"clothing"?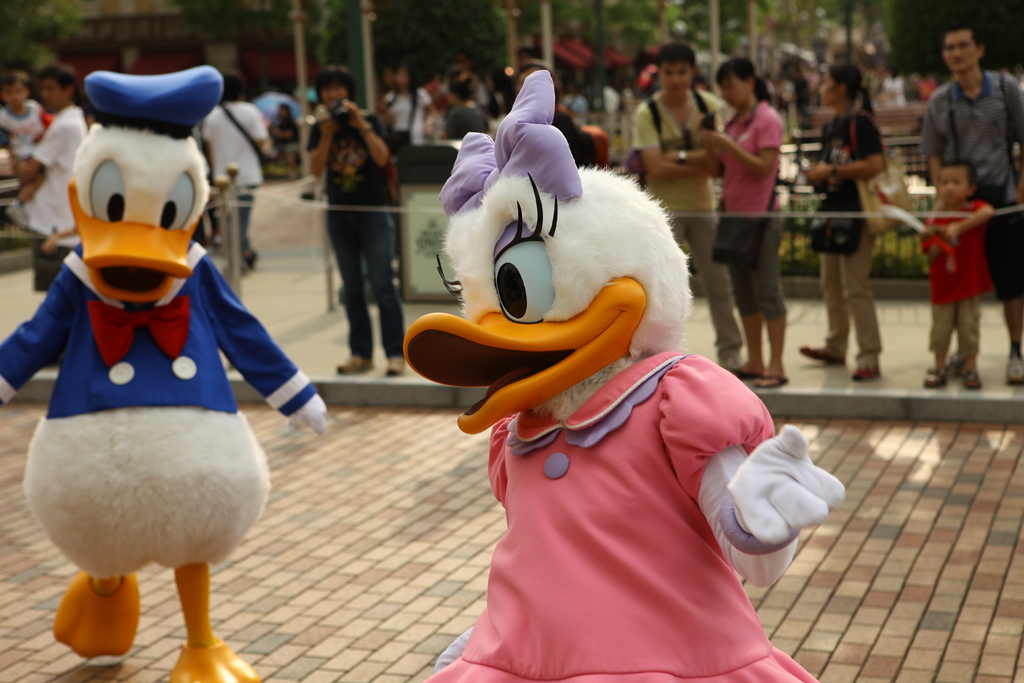
(x1=303, y1=104, x2=407, y2=365)
